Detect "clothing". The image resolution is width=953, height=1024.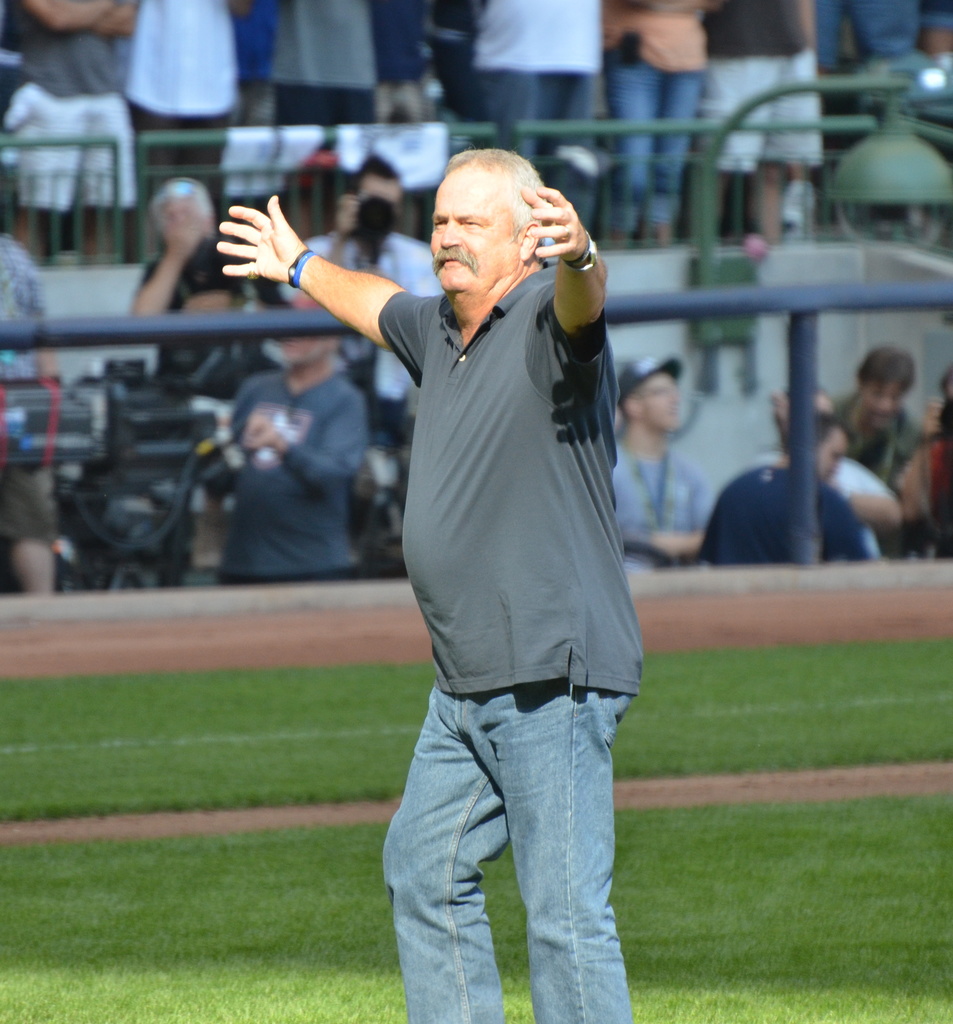
[468,2,598,159].
